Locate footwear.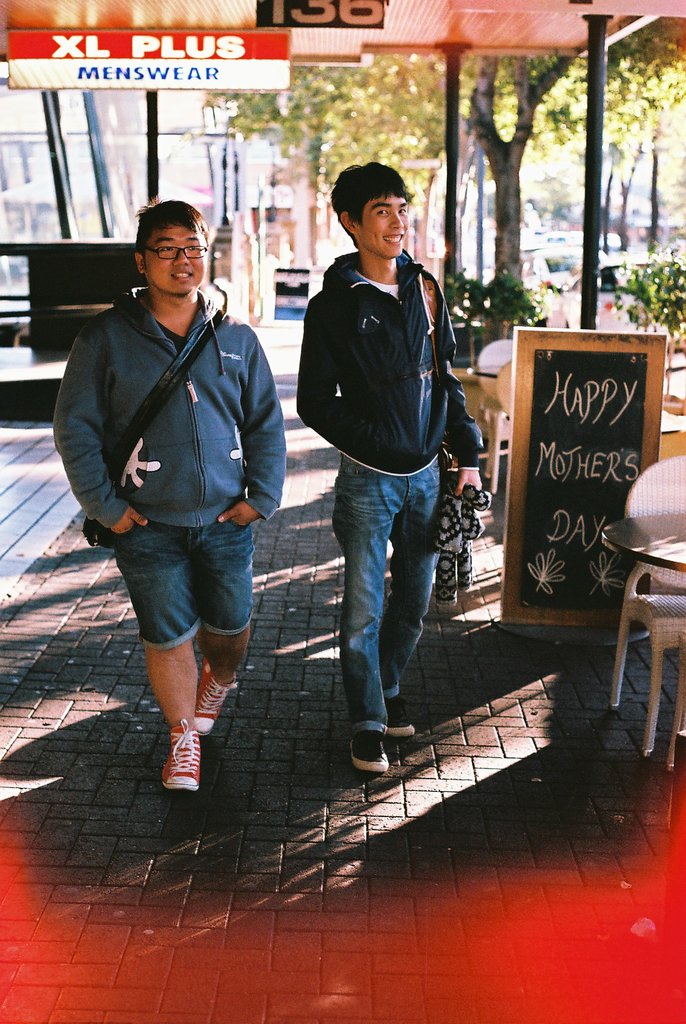
Bounding box: <region>388, 702, 423, 748</region>.
